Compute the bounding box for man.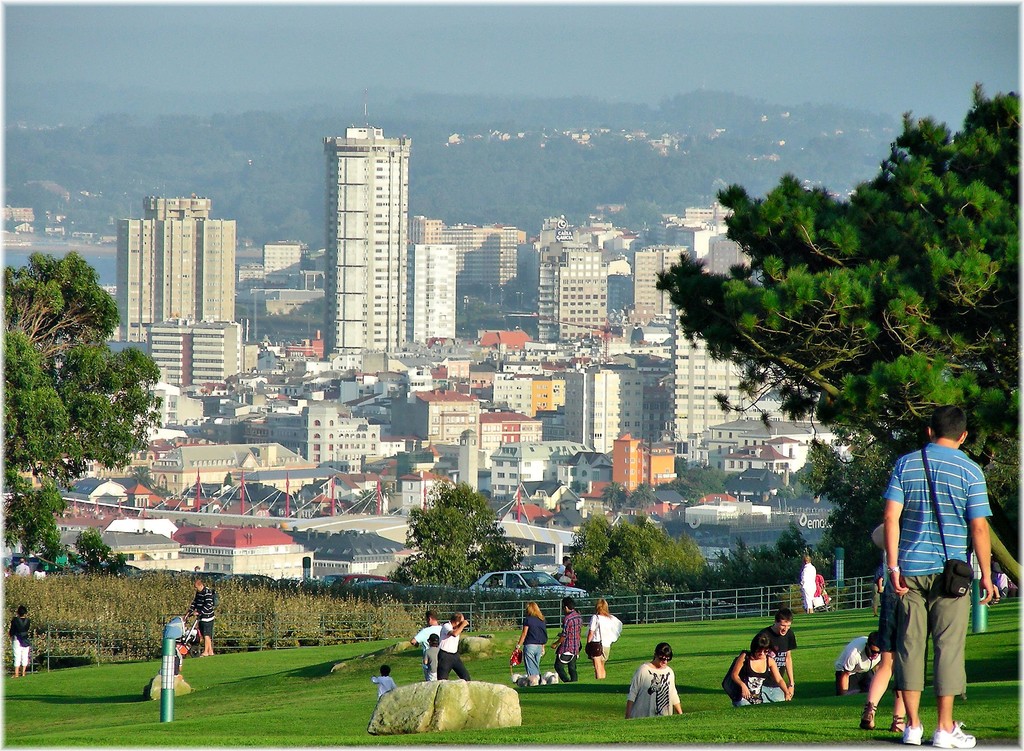
[x1=408, y1=608, x2=447, y2=654].
